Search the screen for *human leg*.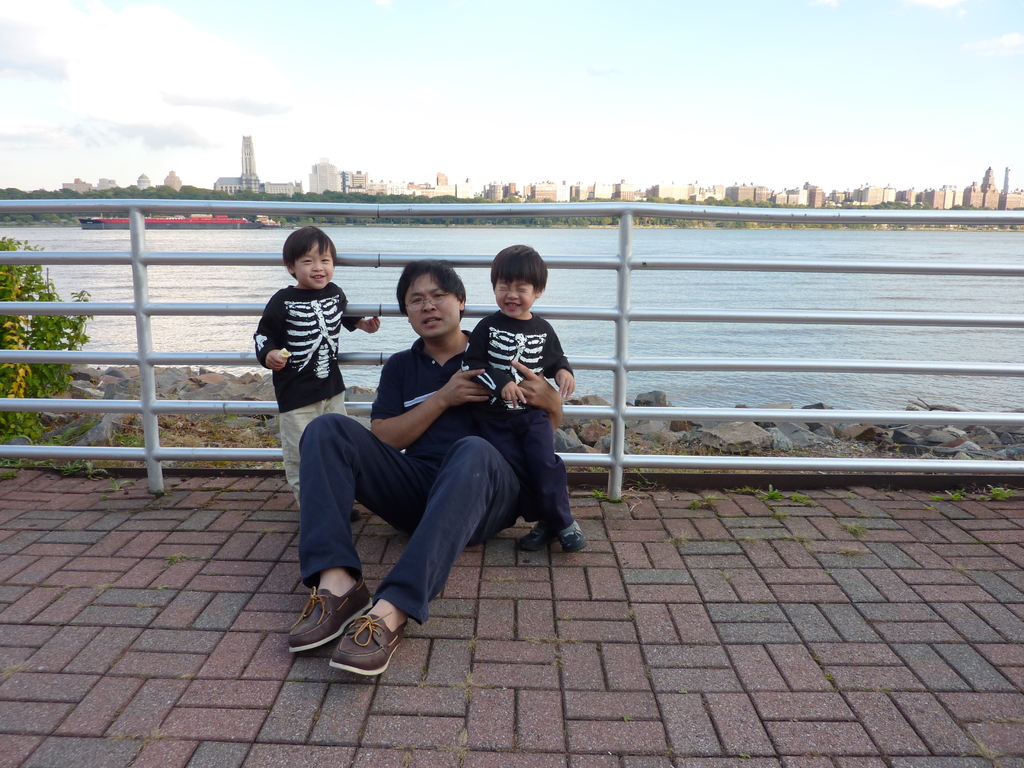
Found at 321/438/523/672.
